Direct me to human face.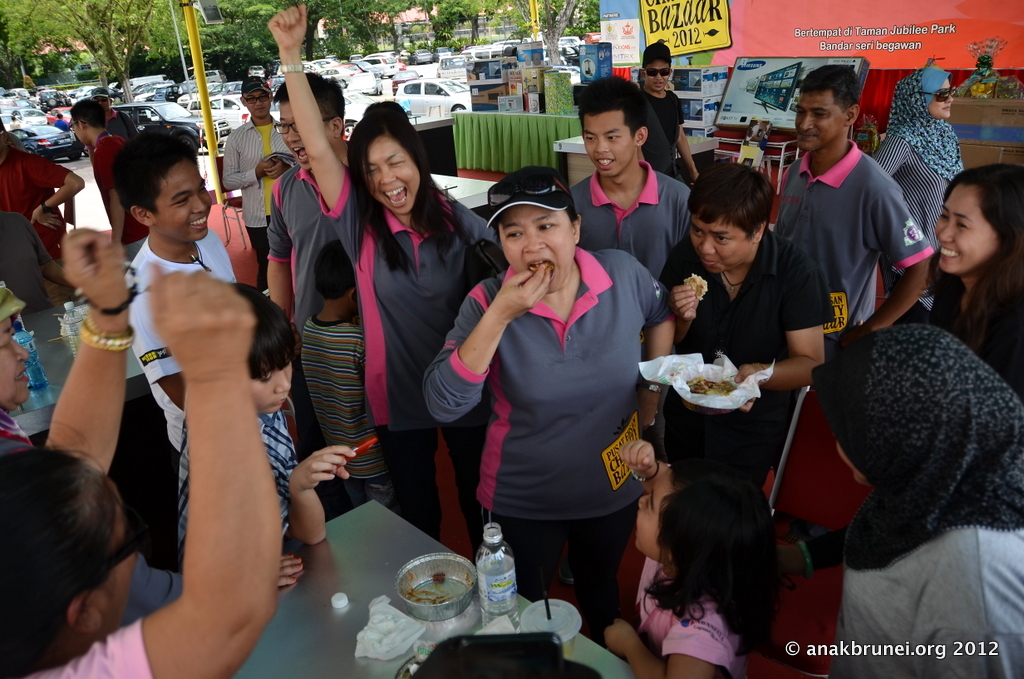
Direction: (x1=646, y1=62, x2=668, y2=94).
